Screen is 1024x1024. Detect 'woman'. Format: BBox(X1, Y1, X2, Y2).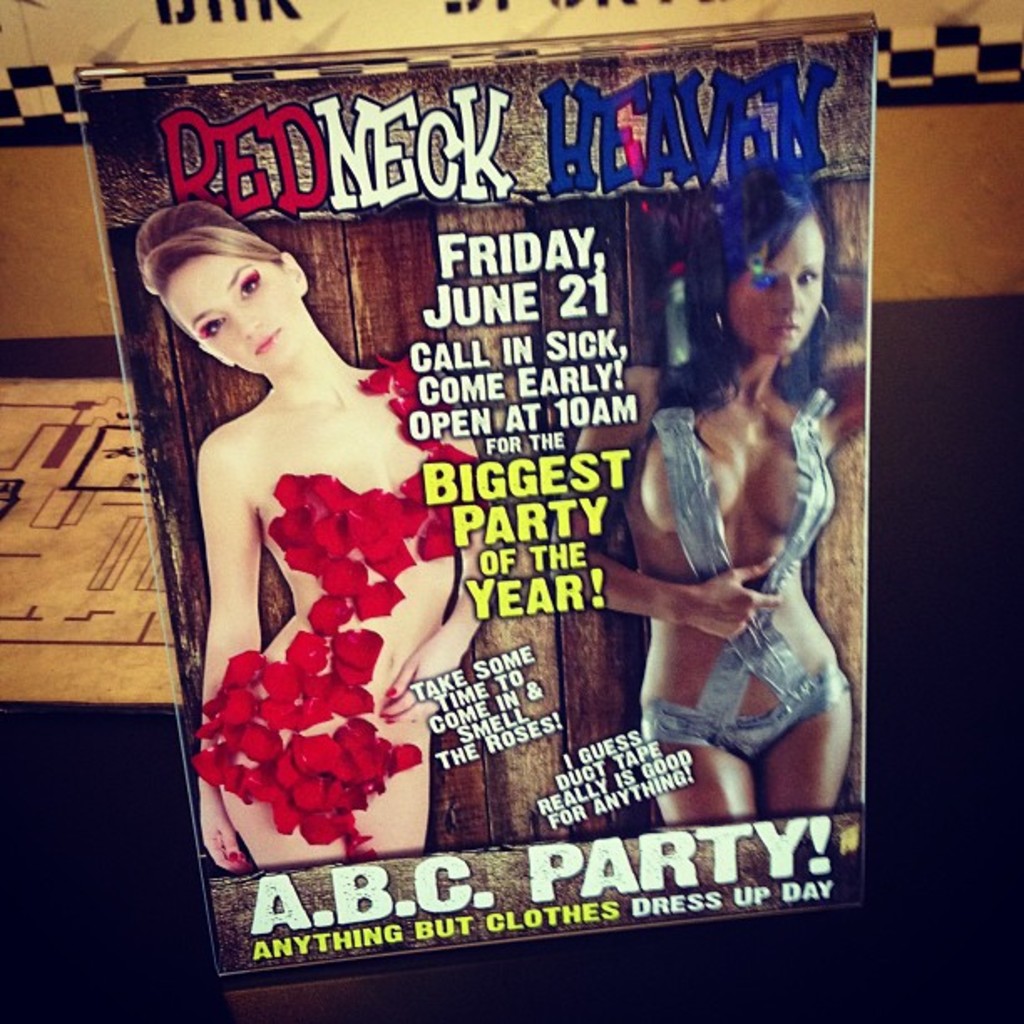
BBox(156, 129, 465, 904).
